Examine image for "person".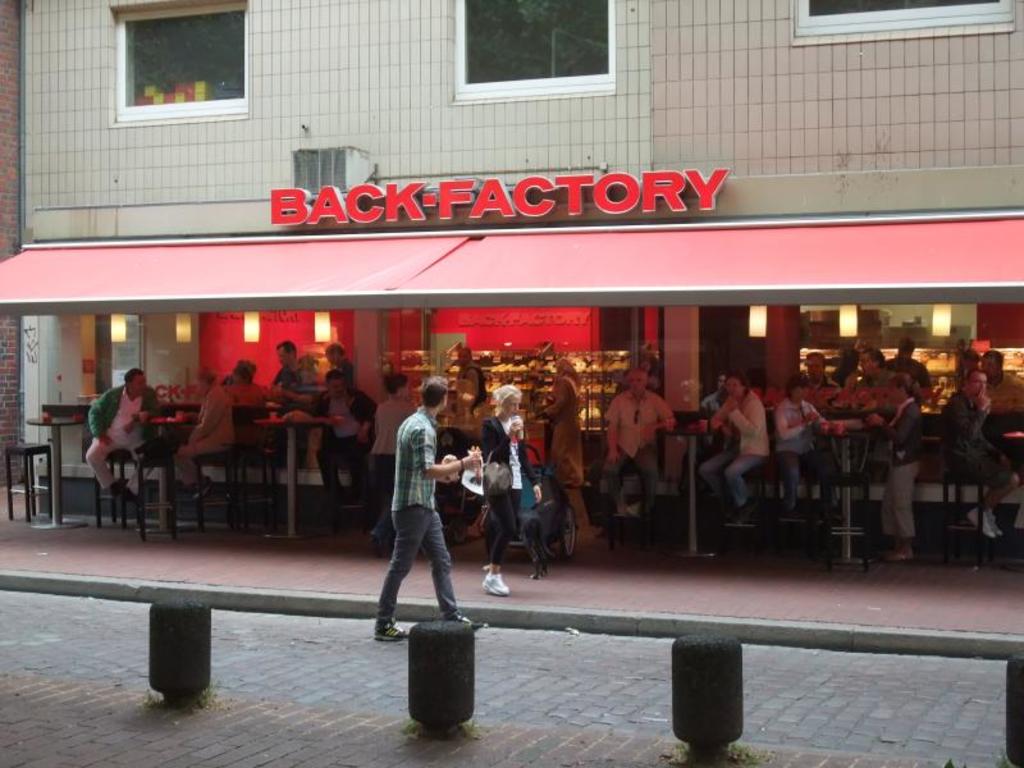
Examination result: select_region(769, 371, 832, 525).
